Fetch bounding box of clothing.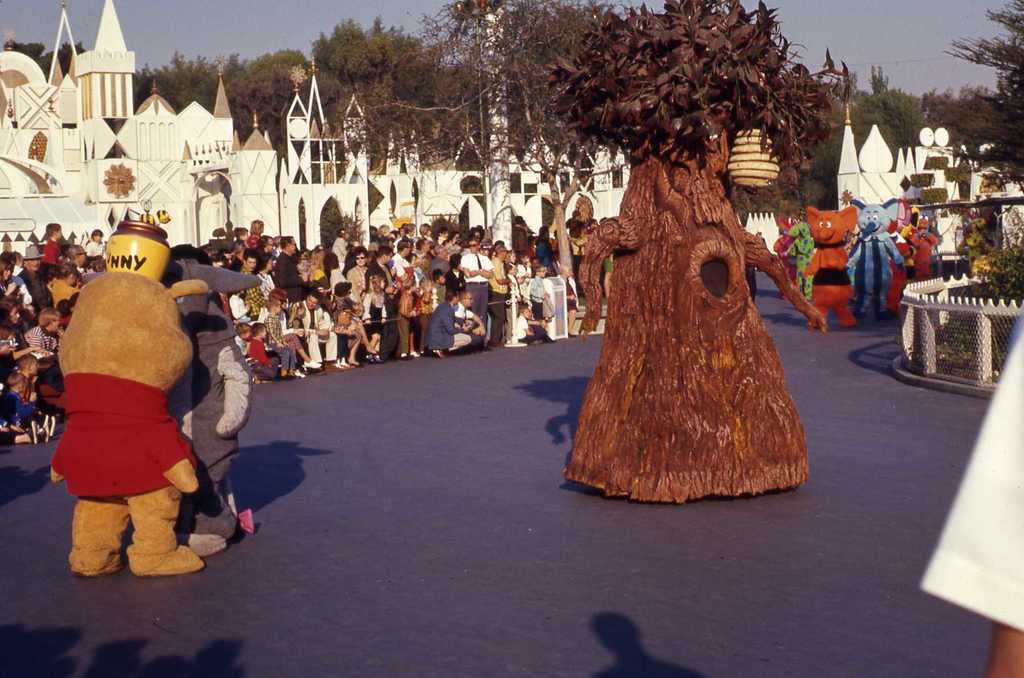
Bbox: bbox(918, 298, 1023, 637).
